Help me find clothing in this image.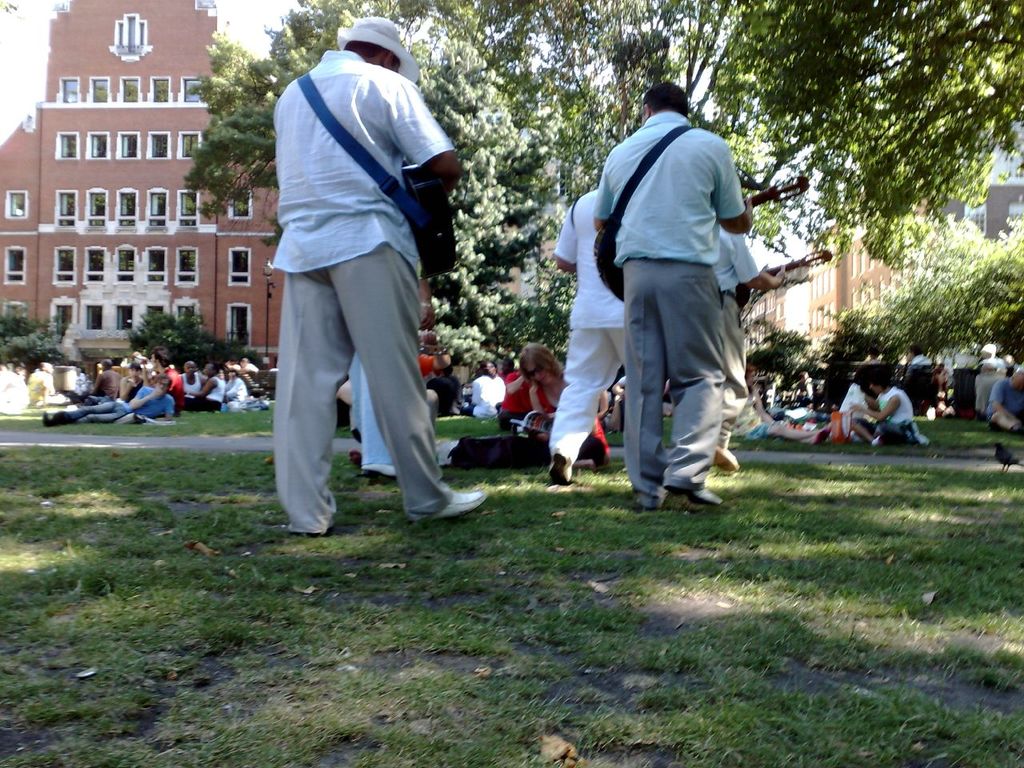
Found it: 546,190,627,470.
